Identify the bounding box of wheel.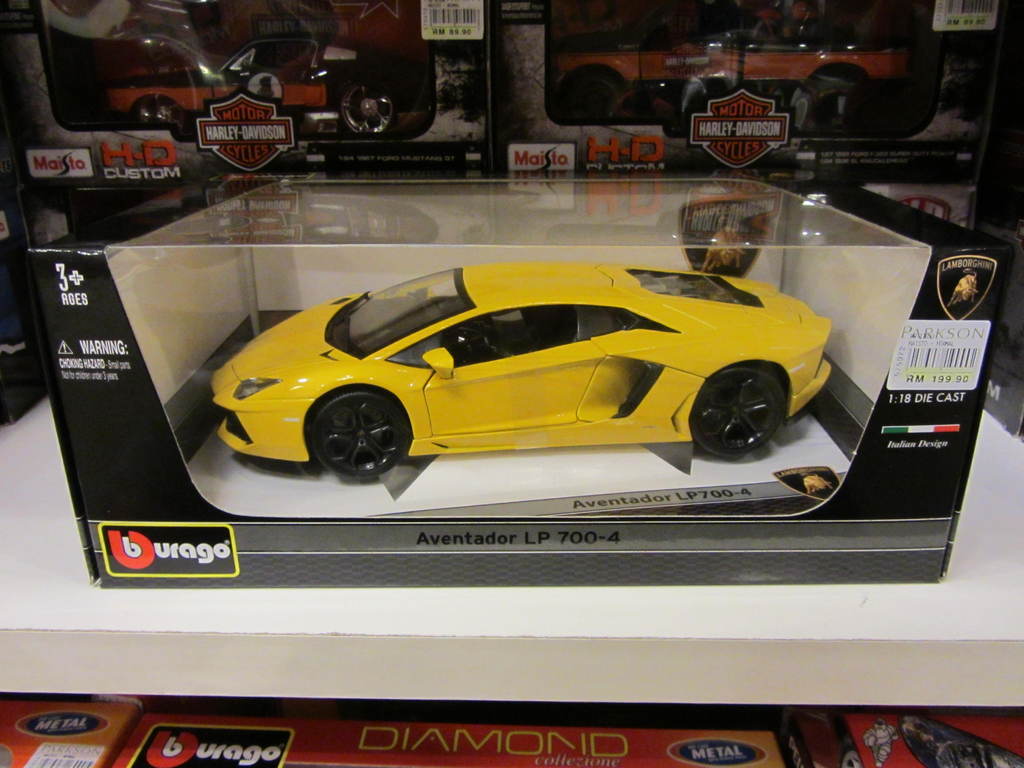
crop(134, 97, 175, 128).
